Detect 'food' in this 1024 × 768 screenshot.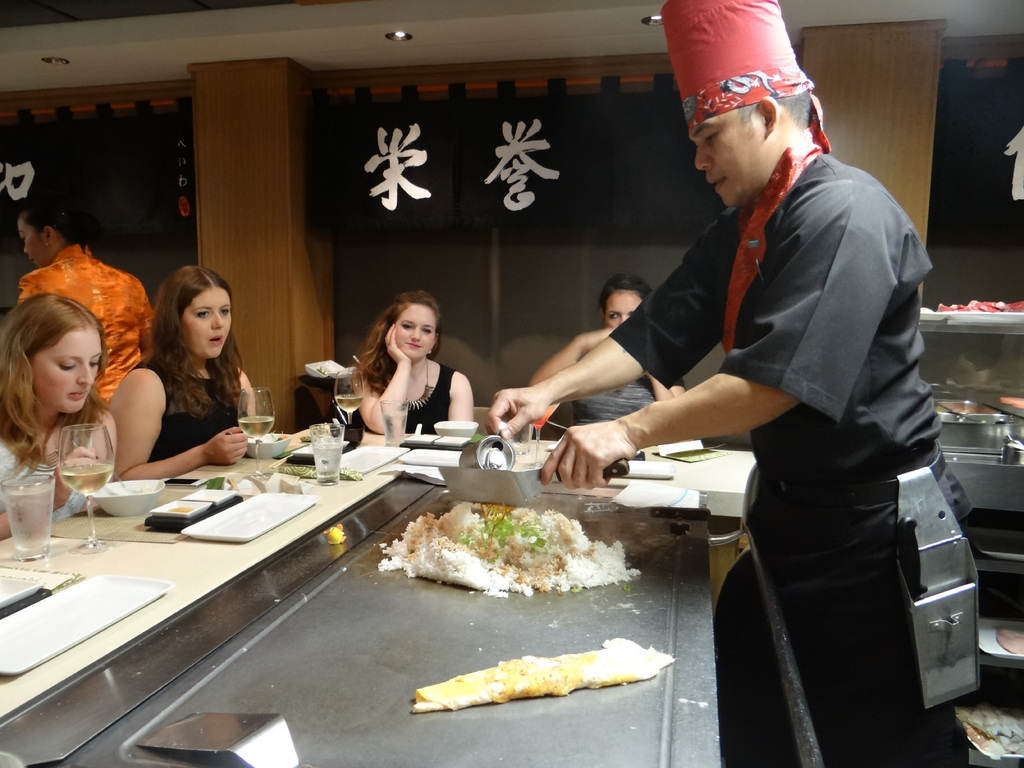
Detection: bbox=[406, 635, 674, 716].
